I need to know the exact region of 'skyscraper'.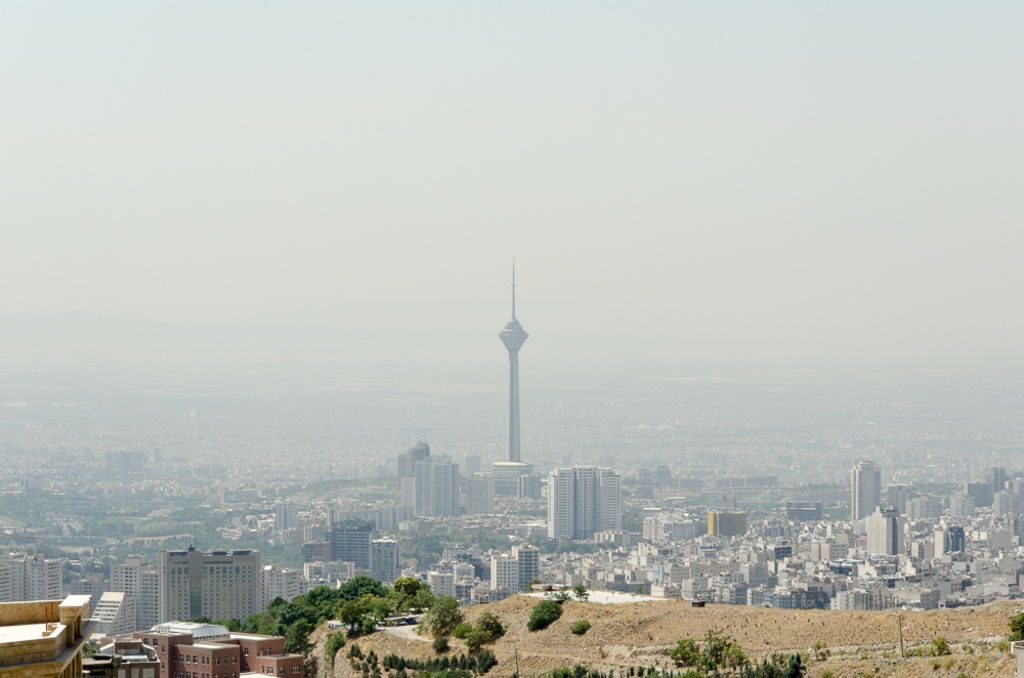
Region: crop(370, 536, 399, 578).
